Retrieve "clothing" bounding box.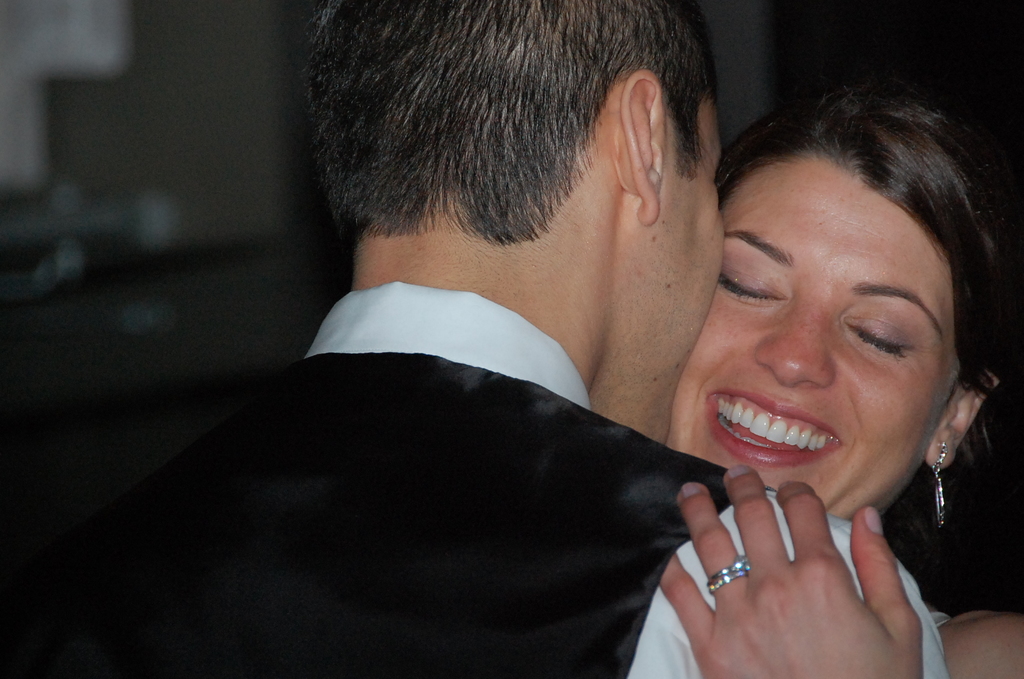
Bounding box: bbox(0, 270, 954, 678).
